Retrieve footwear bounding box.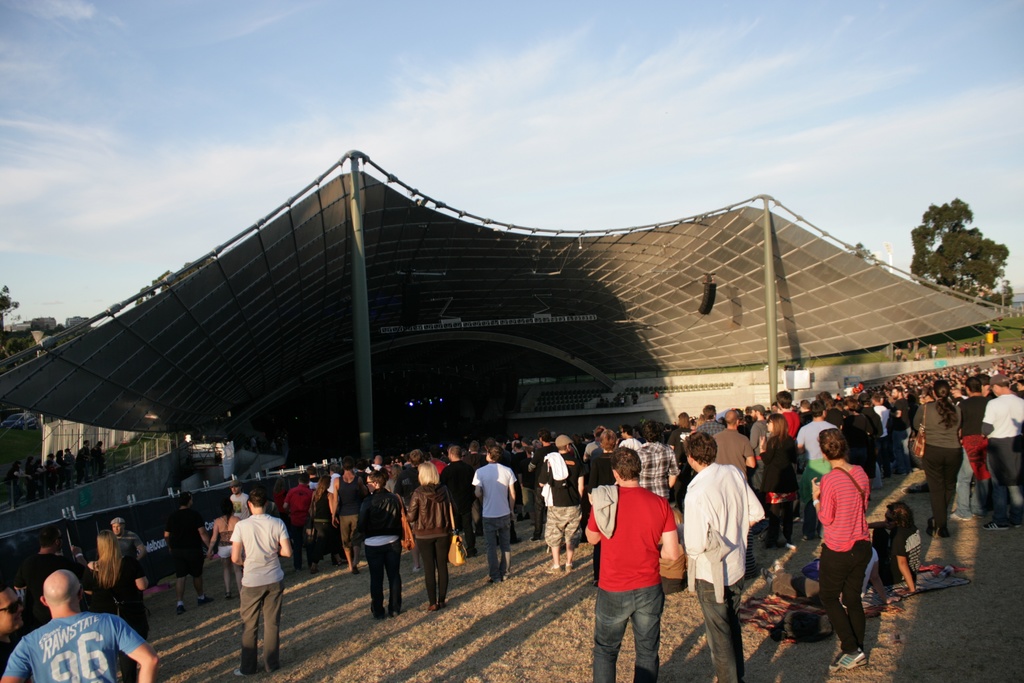
Bounding box: 562:562:572:578.
